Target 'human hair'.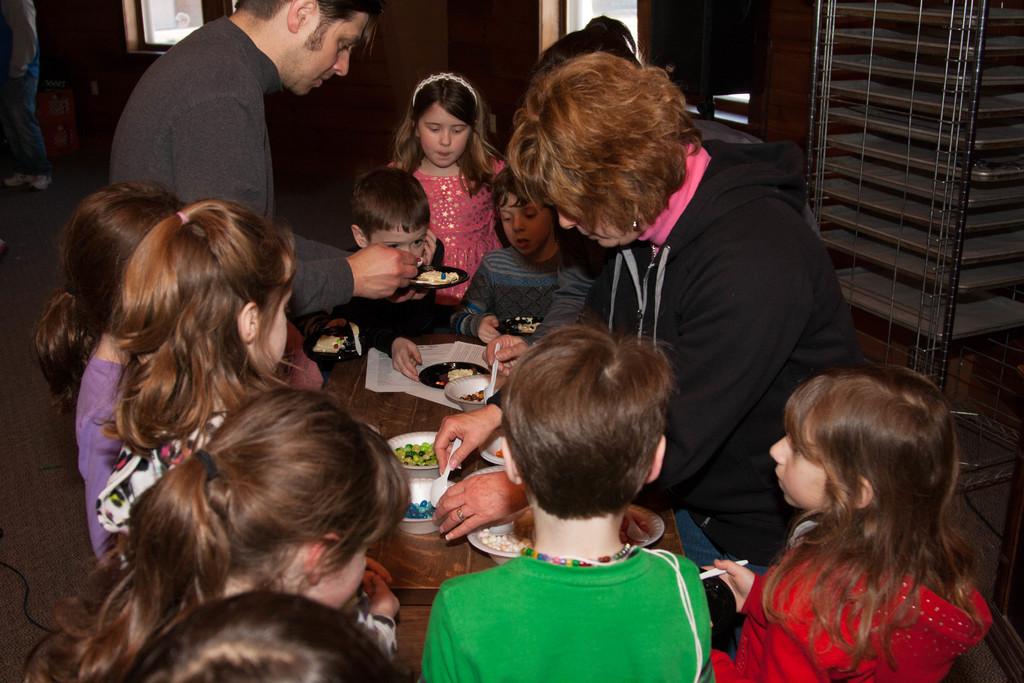
Target region: x1=28, y1=381, x2=413, y2=682.
